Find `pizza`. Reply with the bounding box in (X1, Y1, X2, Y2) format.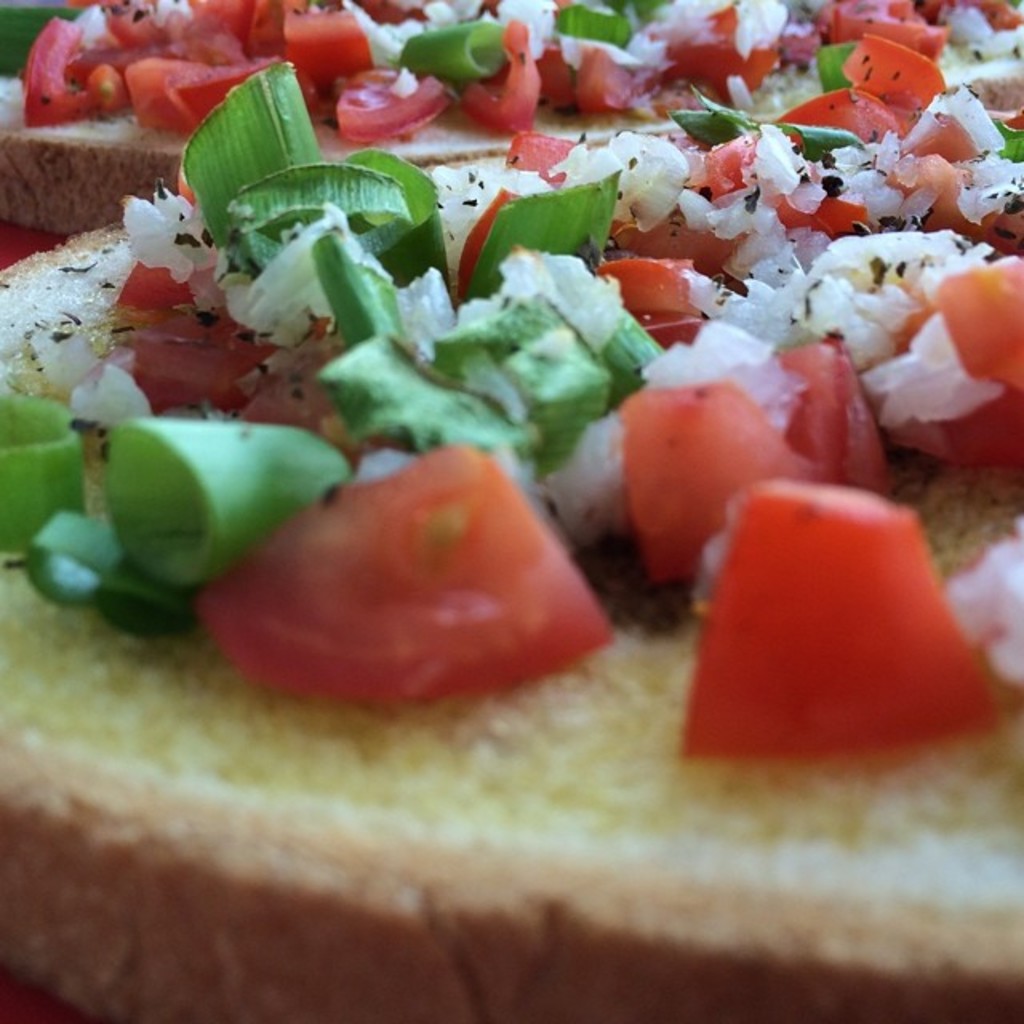
(5, 21, 1023, 936).
